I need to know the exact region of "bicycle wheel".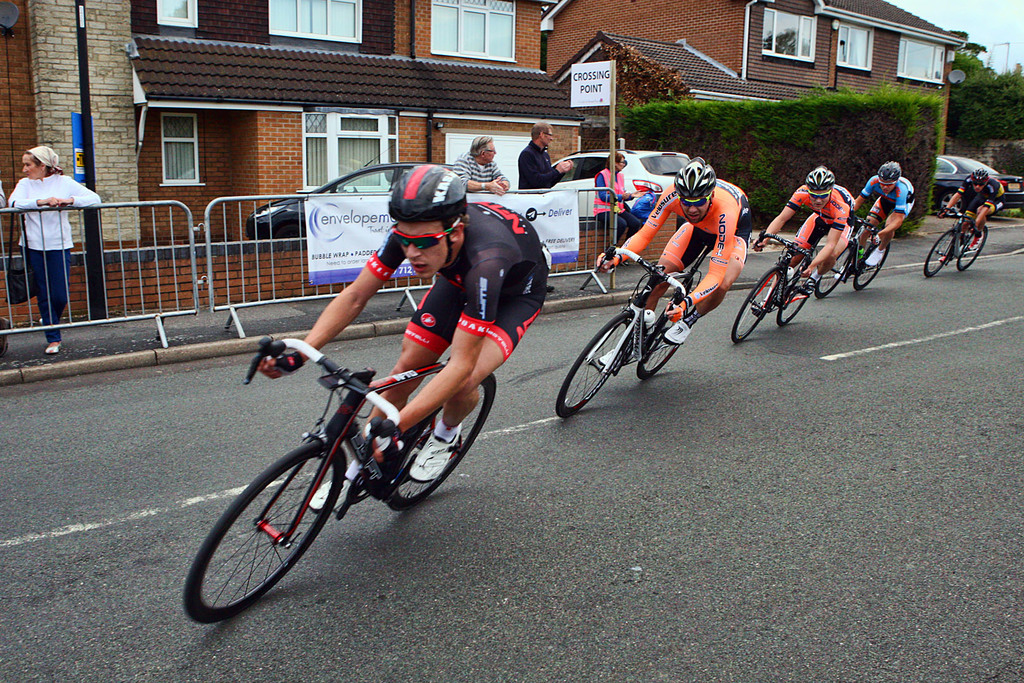
Region: 782/267/808/325.
